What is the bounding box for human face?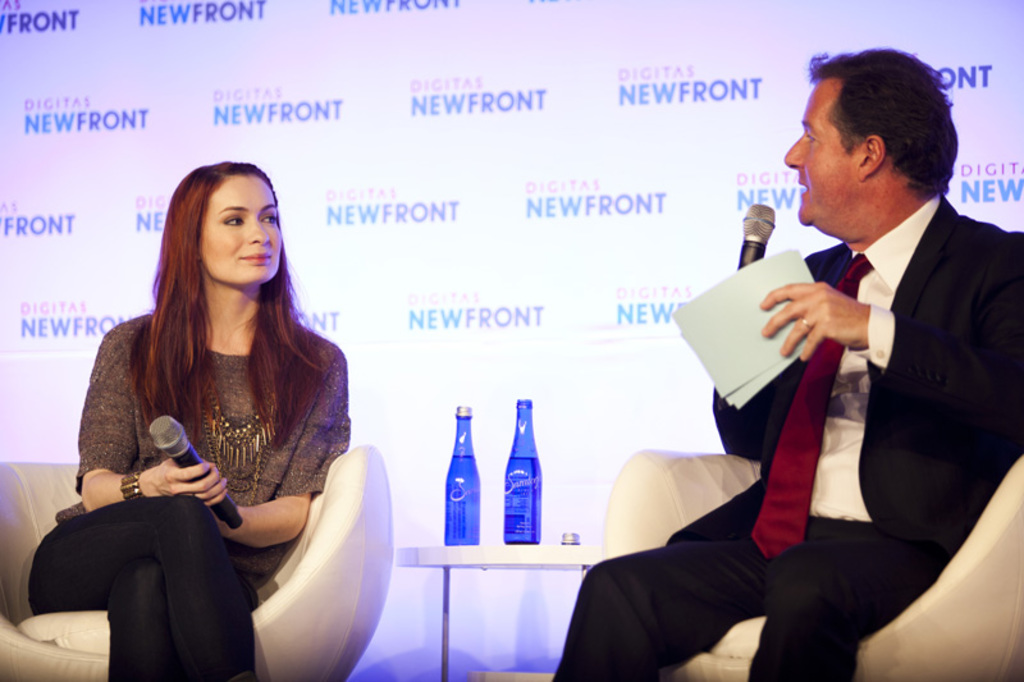
<region>195, 175, 276, 276</region>.
